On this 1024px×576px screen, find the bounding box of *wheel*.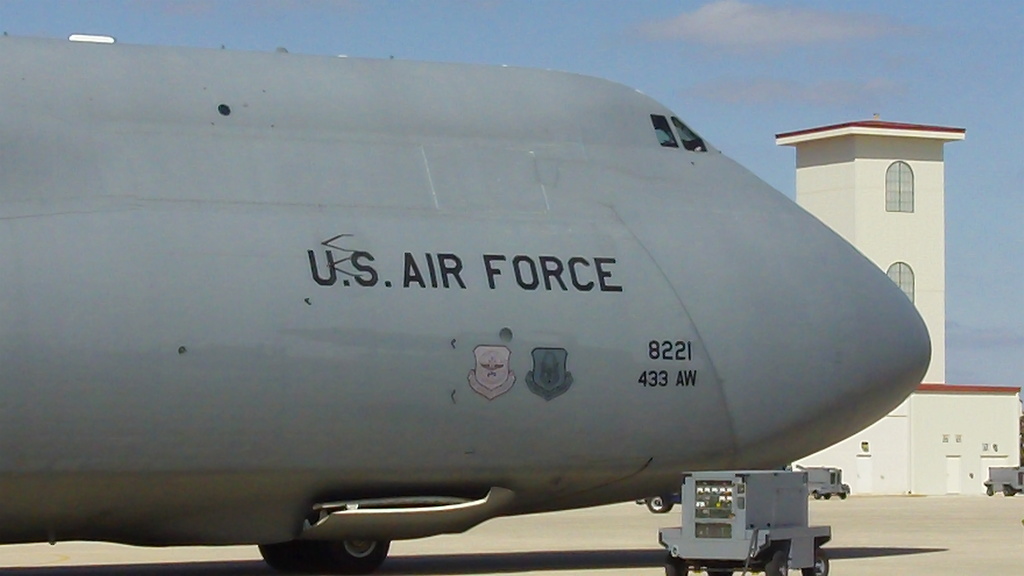
Bounding box: detection(666, 550, 689, 575).
